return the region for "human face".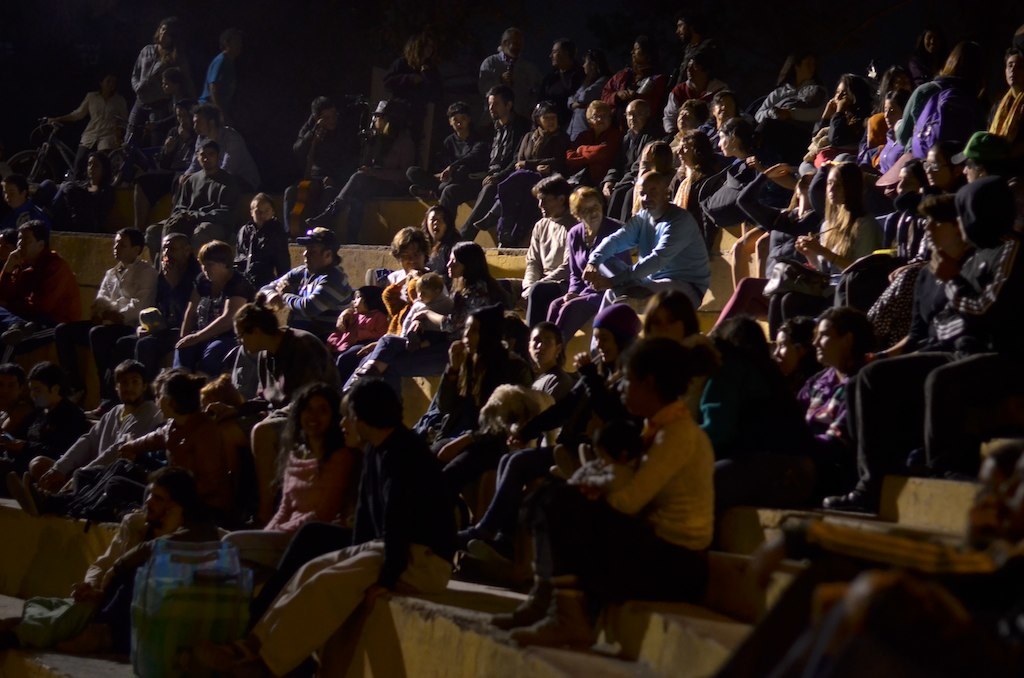
detection(306, 402, 324, 433).
